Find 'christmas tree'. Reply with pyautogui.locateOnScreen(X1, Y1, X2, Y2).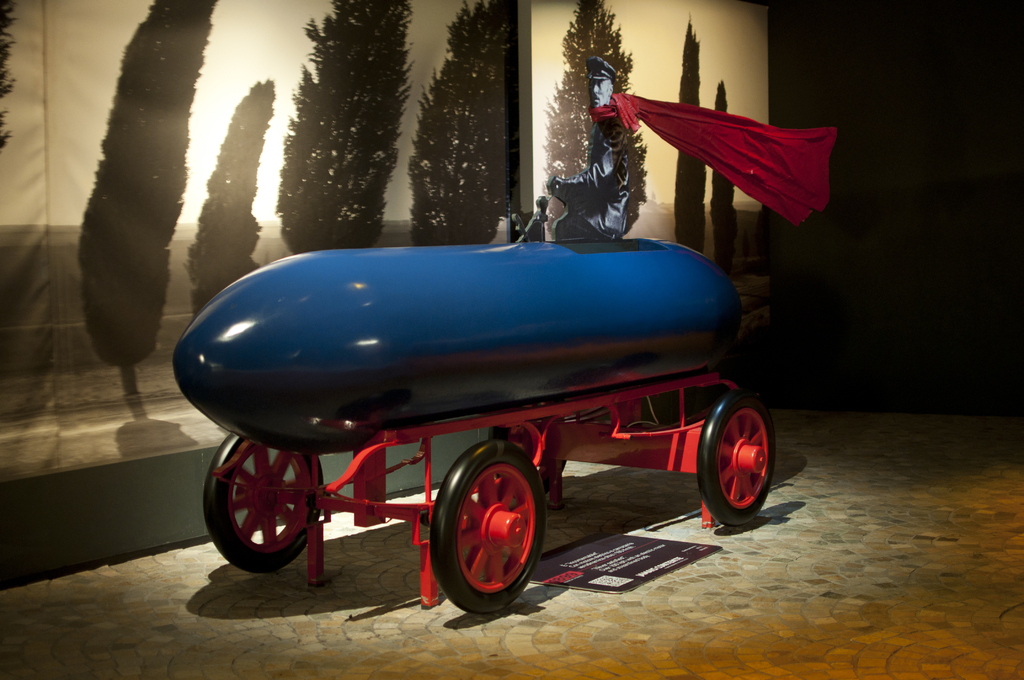
pyautogui.locateOnScreen(543, 0, 646, 238).
